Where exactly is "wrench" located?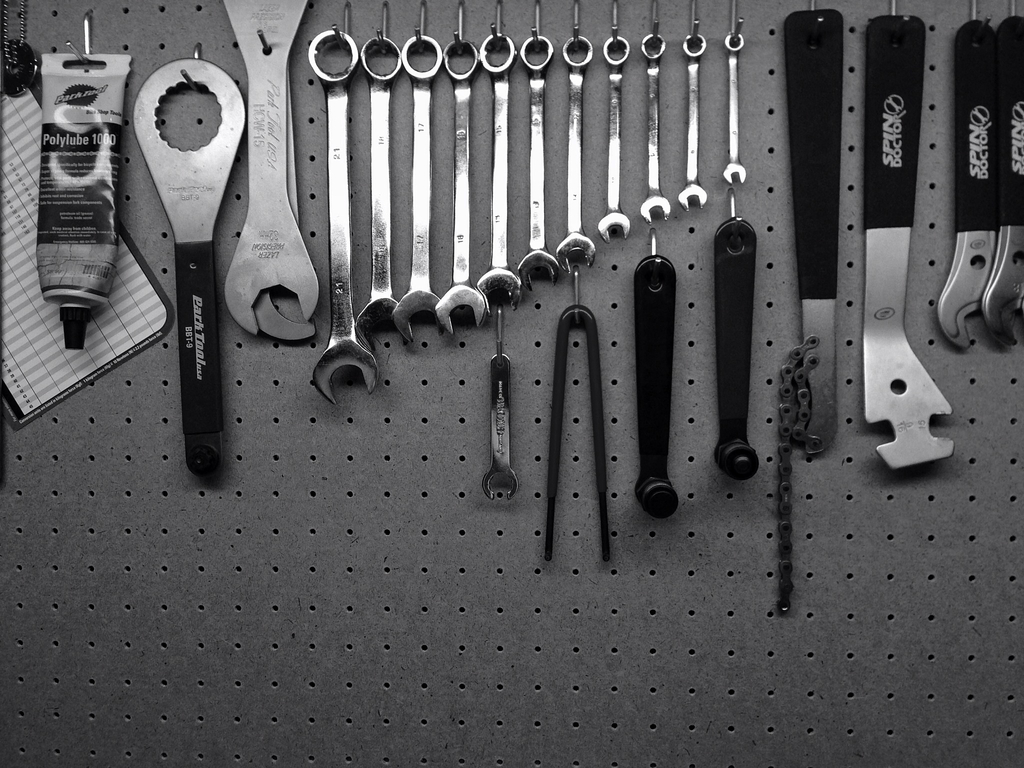
Its bounding box is x1=222 y1=0 x2=312 y2=337.
